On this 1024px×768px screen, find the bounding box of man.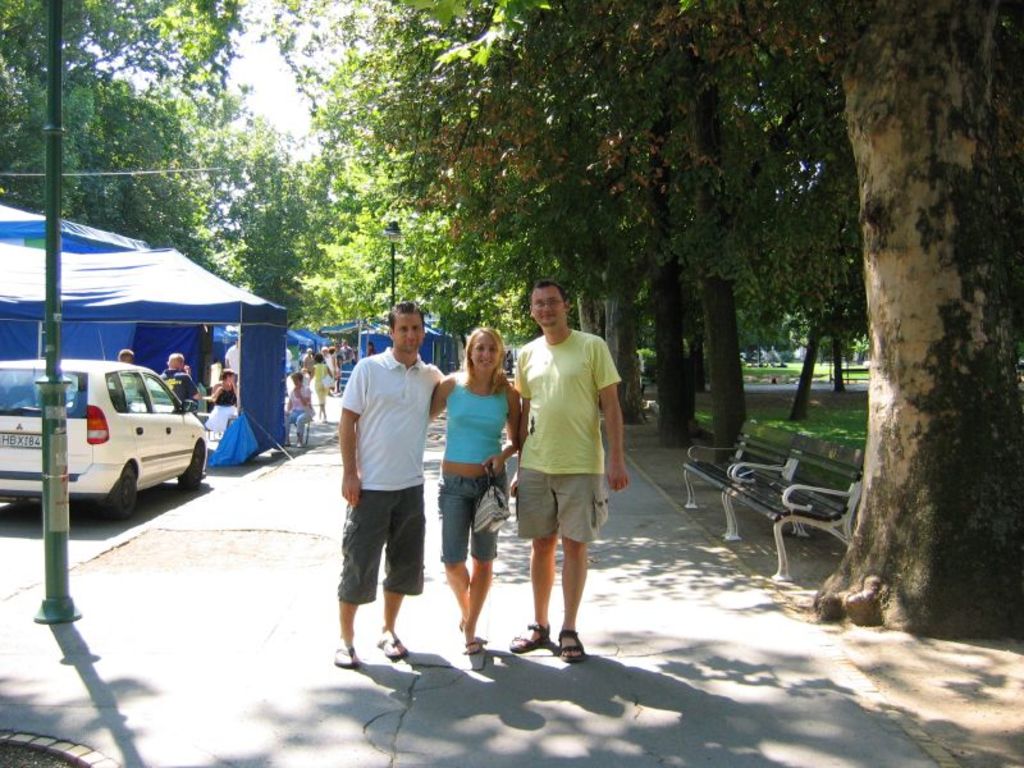
Bounding box: box(225, 337, 238, 372).
